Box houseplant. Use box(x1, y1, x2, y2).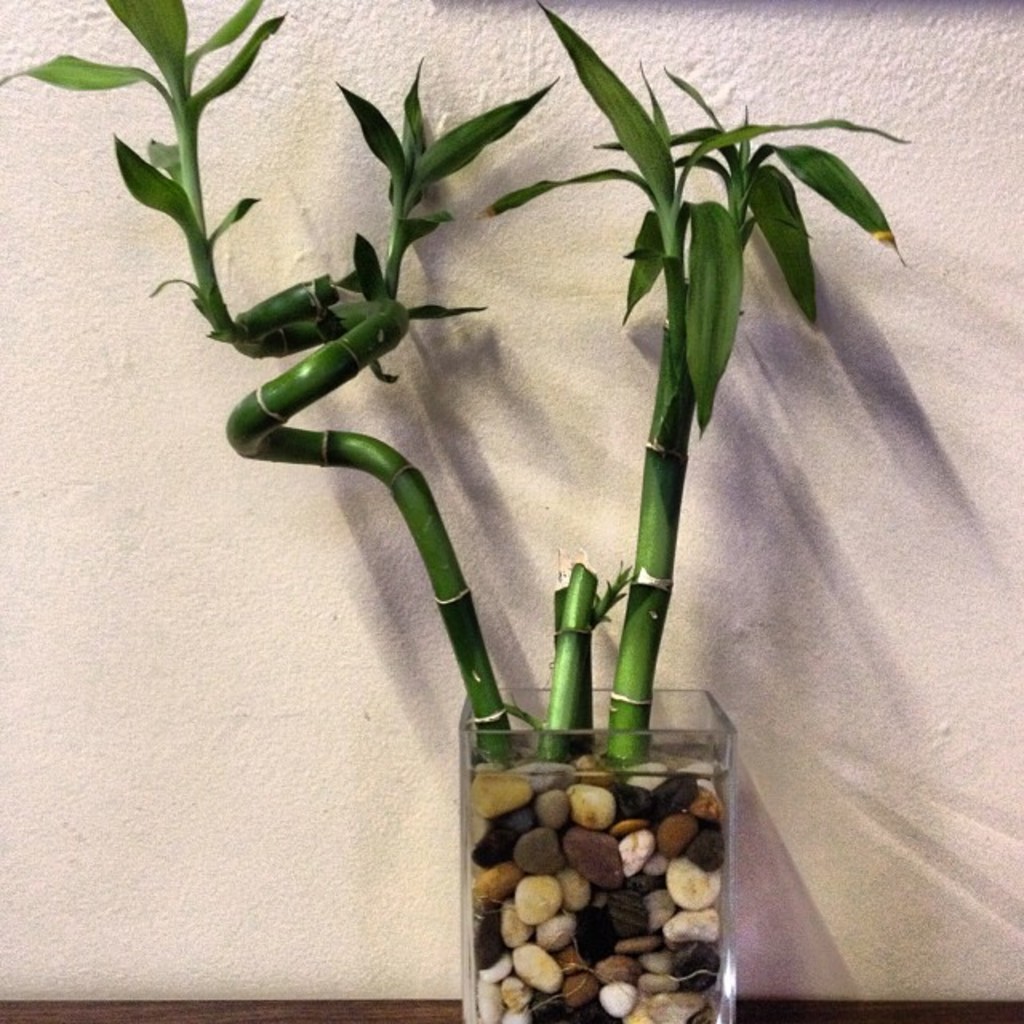
box(0, 8, 926, 1022).
